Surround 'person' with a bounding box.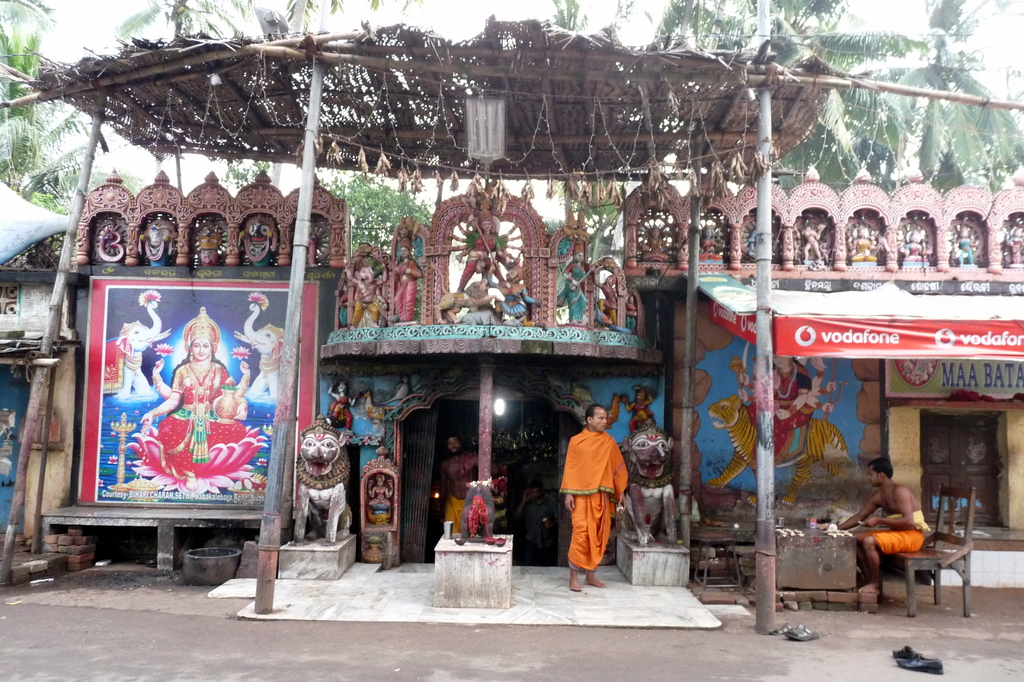
bbox=[835, 462, 924, 593].
